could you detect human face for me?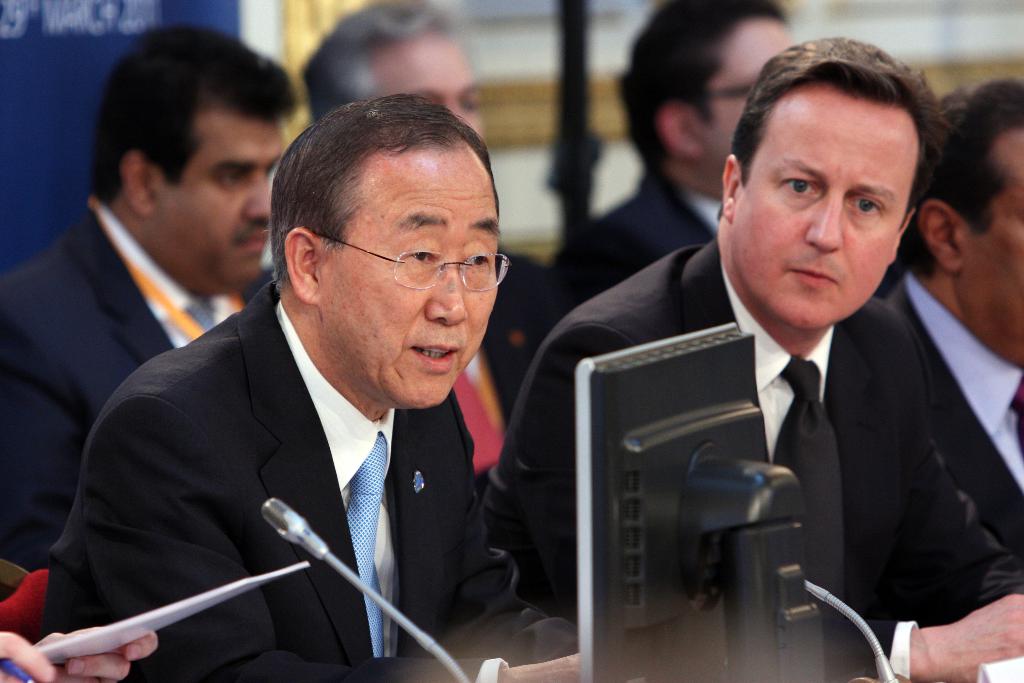
Detection result: [left=315, top=151, right=500, bottom=409].
